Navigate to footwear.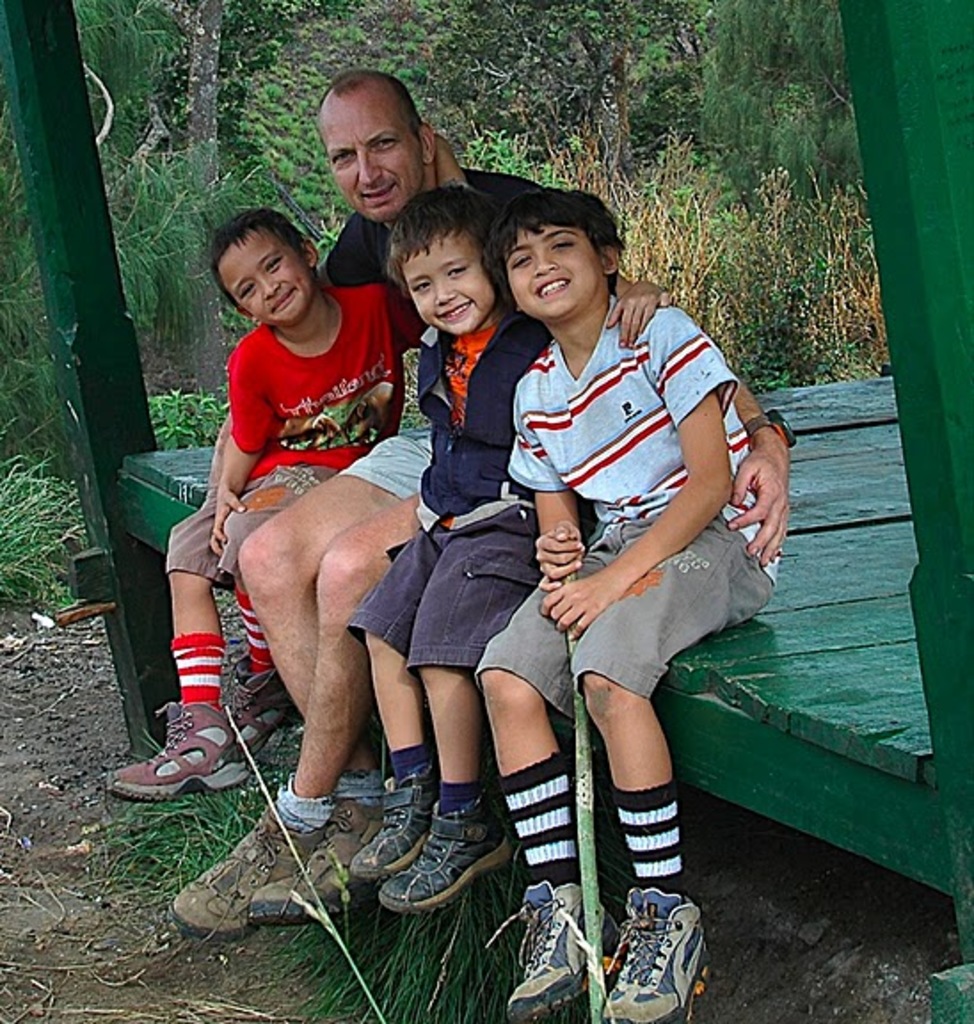
Navigation target: l=151, t=800, r=320, b=942.
